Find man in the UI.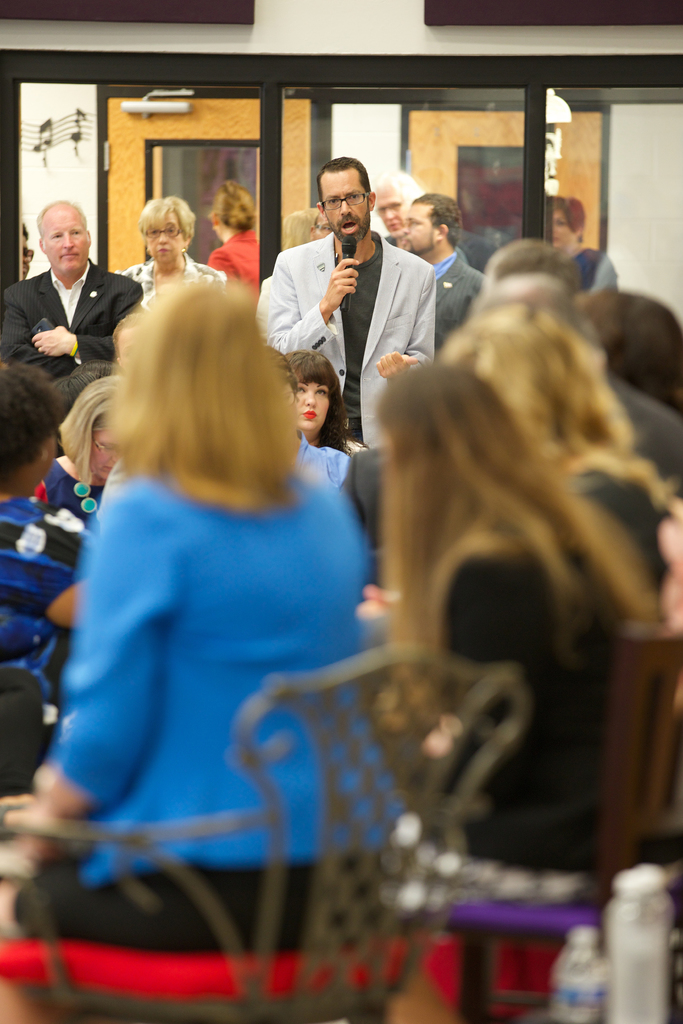
UI element at region(367, 141, 427, 255).
